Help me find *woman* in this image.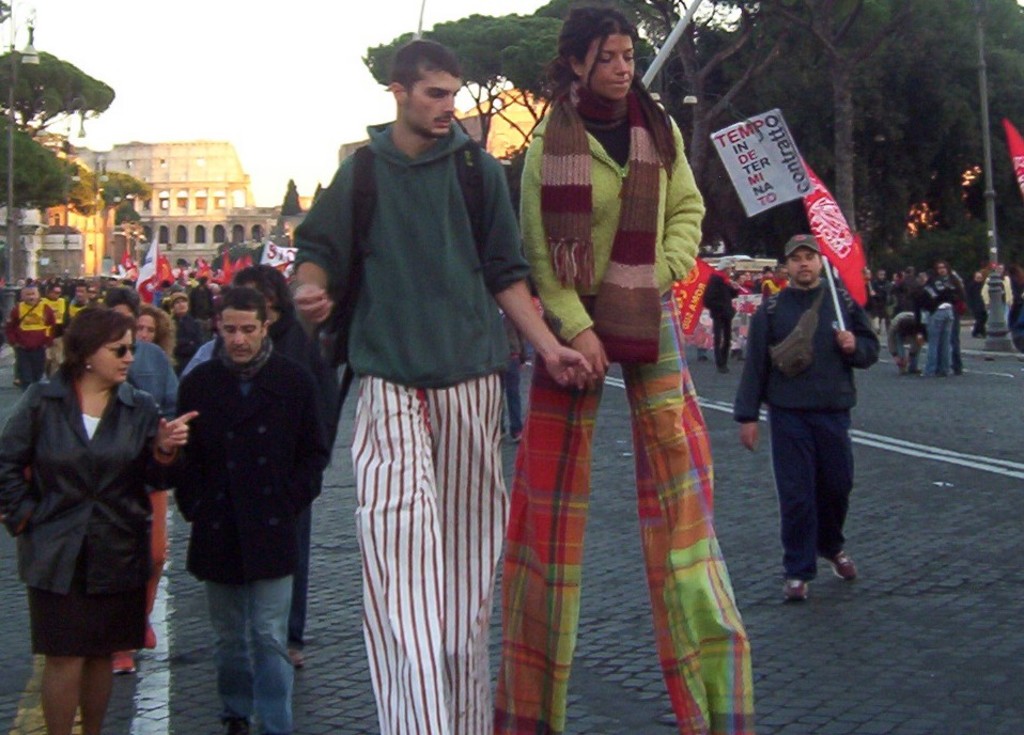
Found it: select_region(4, 284, 176, 734).
